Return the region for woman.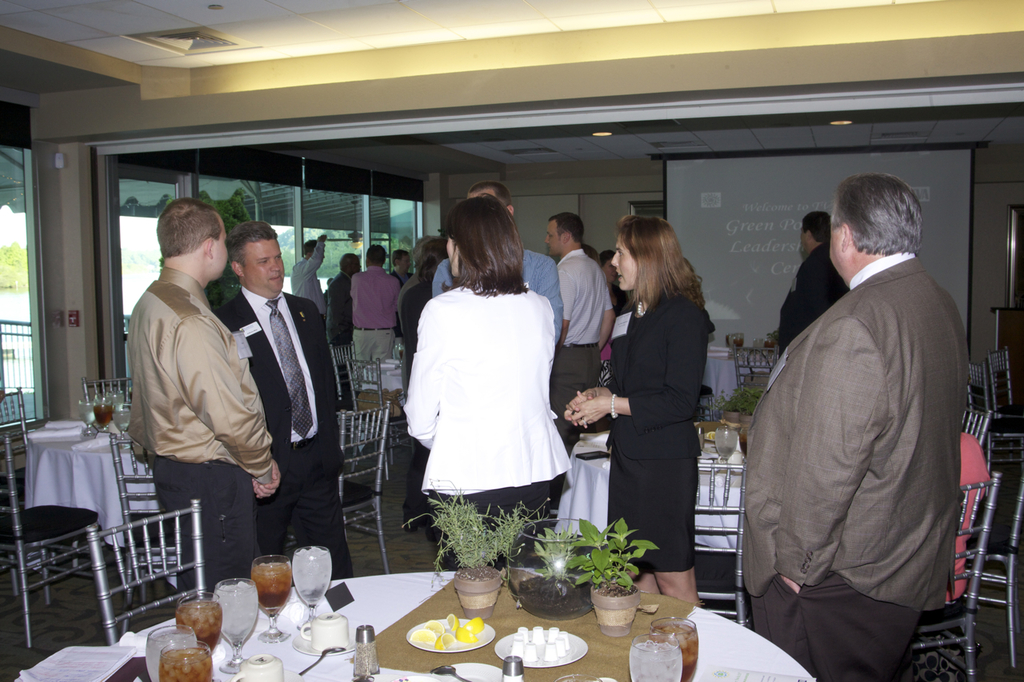
397/201/581/570.
